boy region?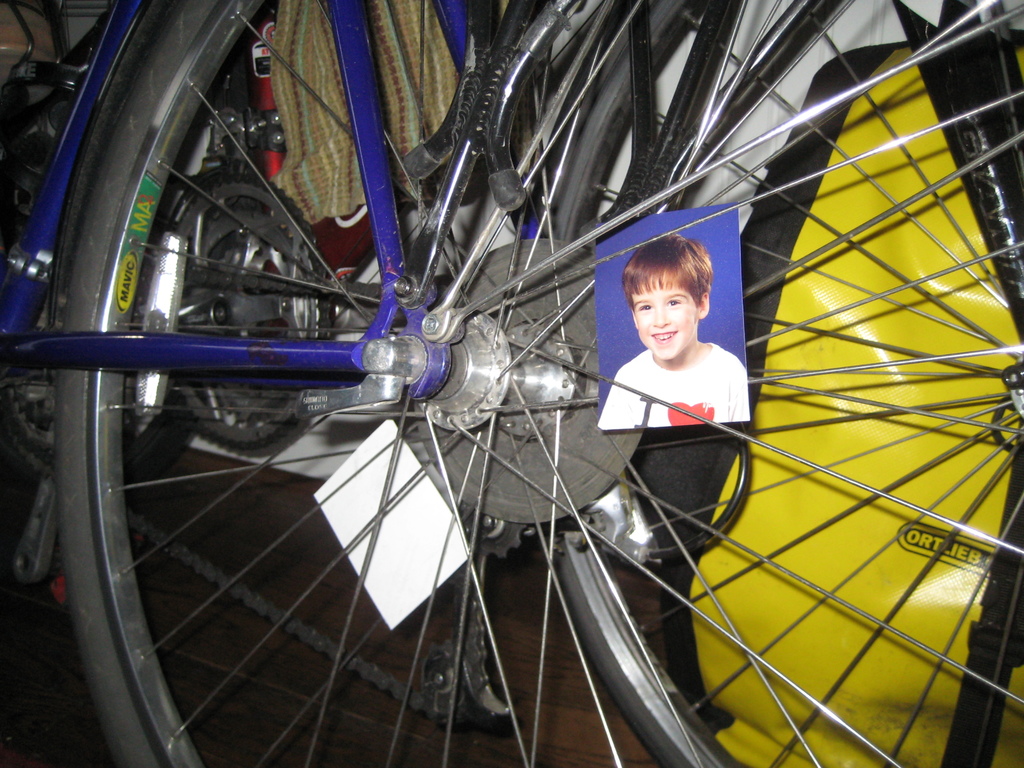
605 230 749 422
